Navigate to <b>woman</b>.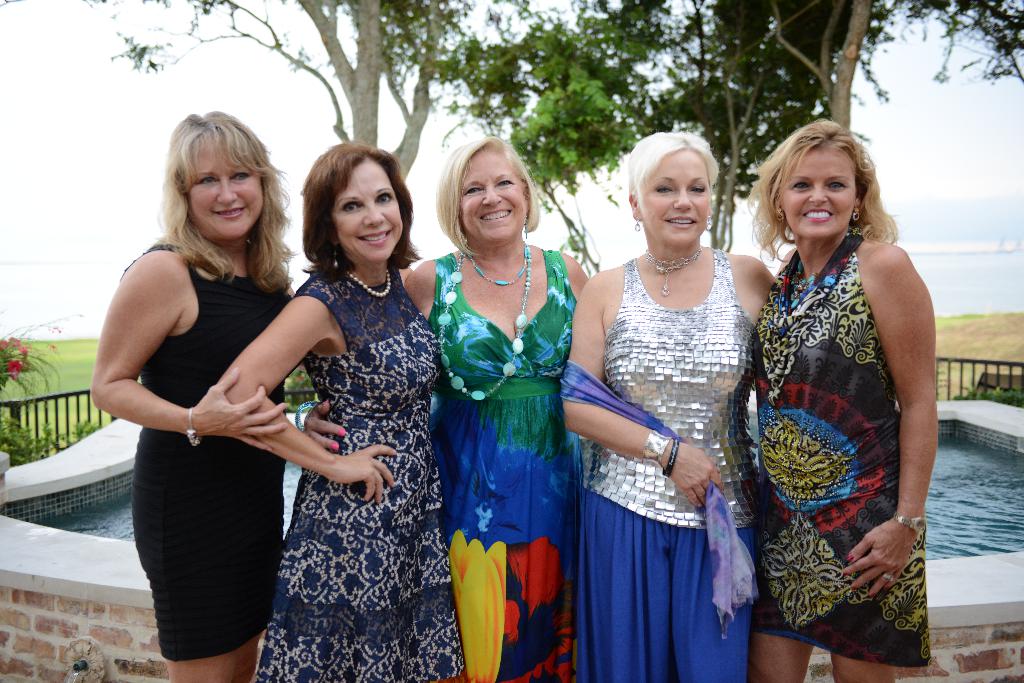
Navigation target: l=415, t=130, r=592, b=645.
